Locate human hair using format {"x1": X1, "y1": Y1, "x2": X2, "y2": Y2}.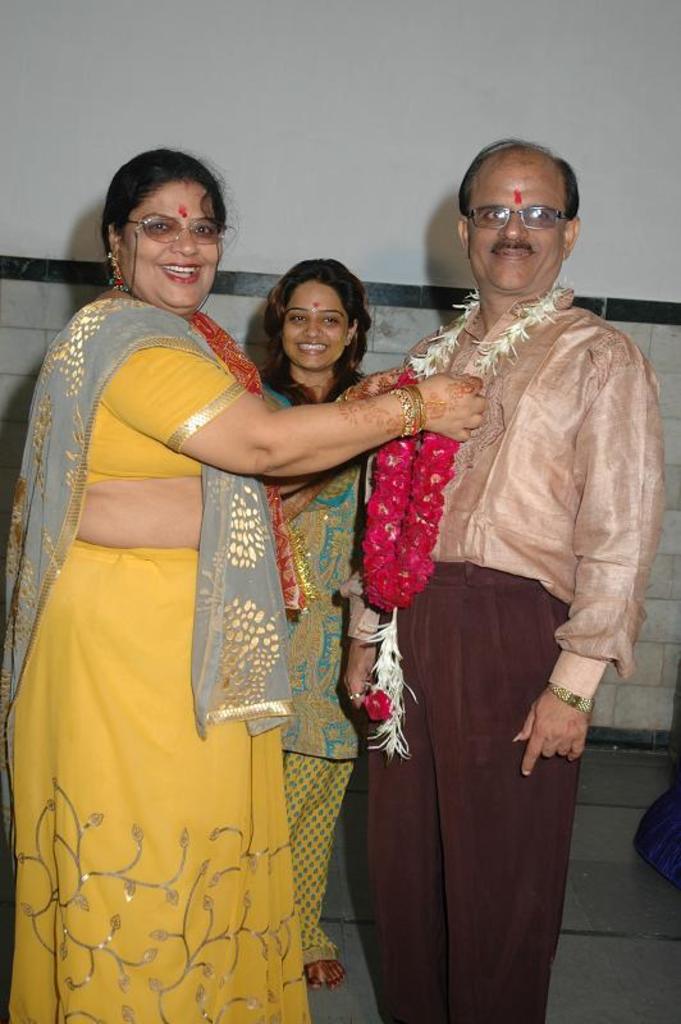
{"x1": 255, "y1": 250, "x2": 381, "y2": 374}.
